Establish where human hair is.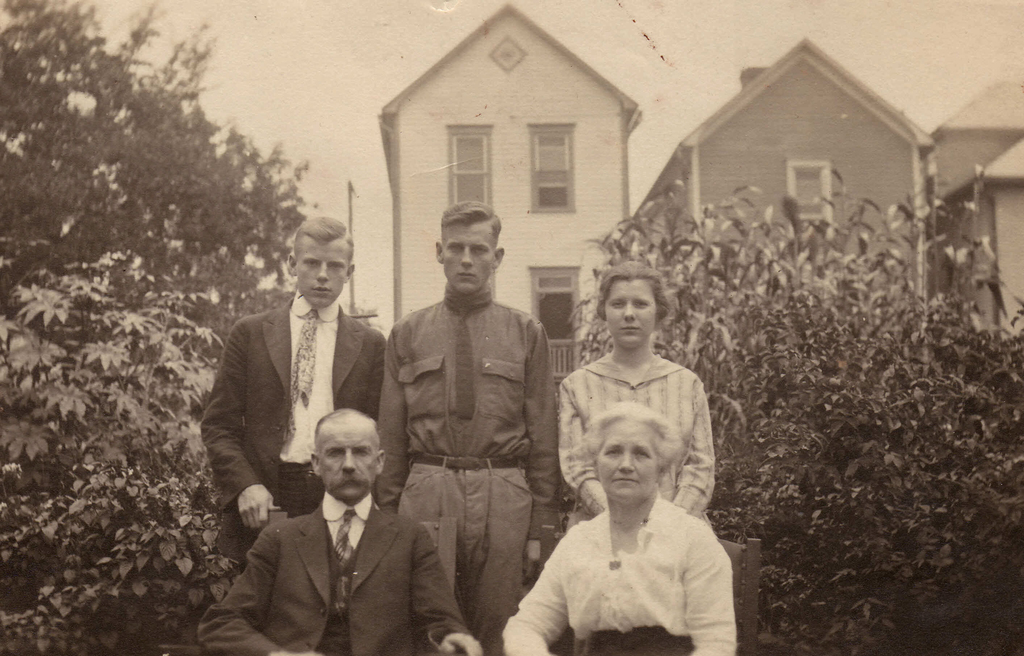
Established at left=578, top=400, right=685, bottom=468.
